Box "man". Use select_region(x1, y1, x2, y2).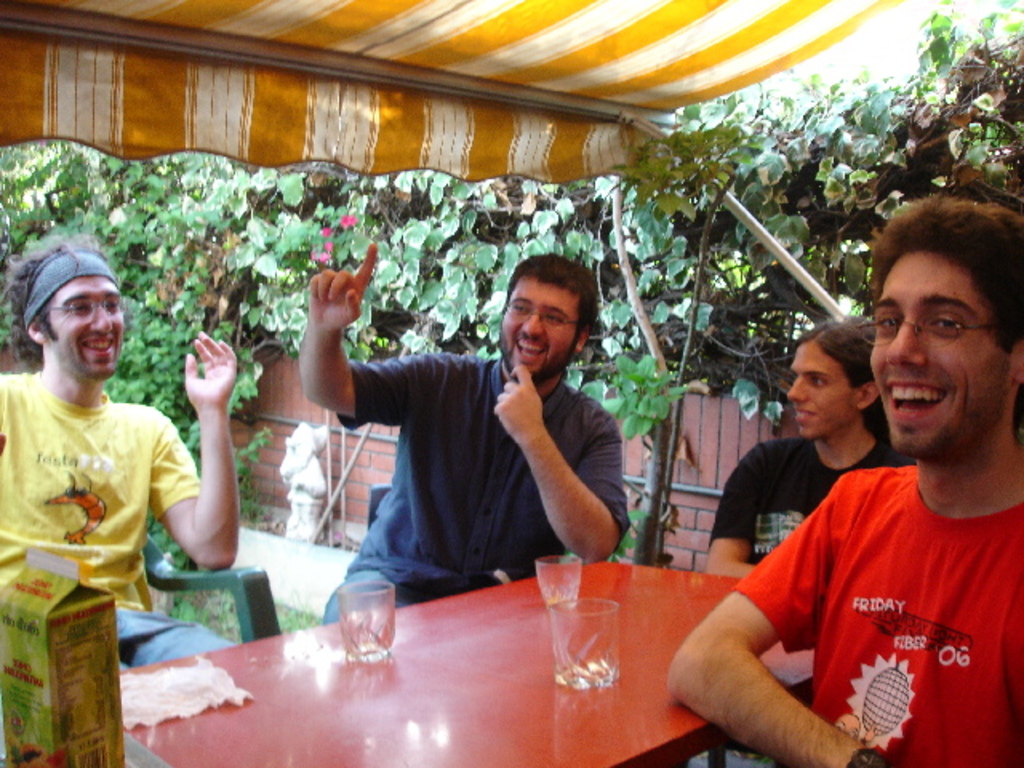
select_region(714, 314, 918, 582).
